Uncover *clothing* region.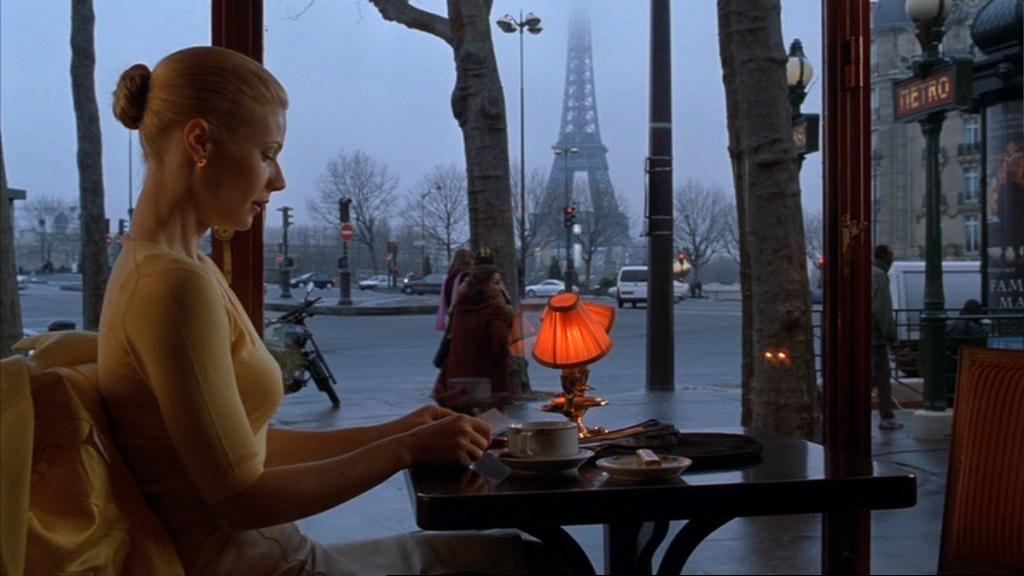
Uncovered: crop(431, 283, 520, 397).
